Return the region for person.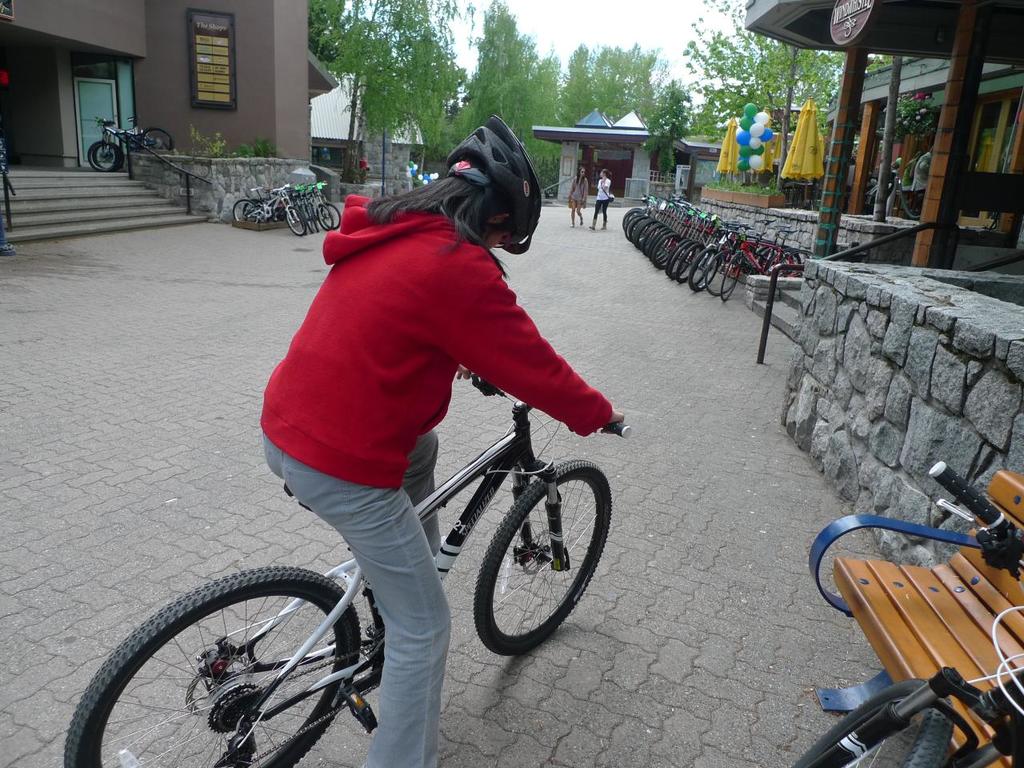
detection(259, 118, 625, 767).
